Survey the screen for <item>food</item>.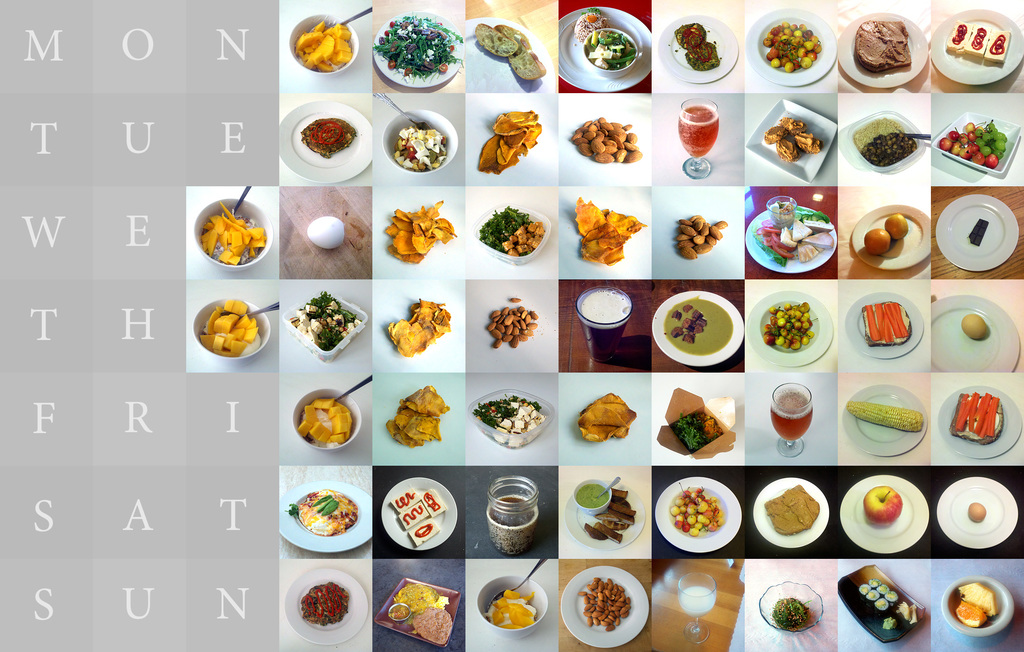
Survey found: <bbox>883, 211, 909, 238</bbox>.
